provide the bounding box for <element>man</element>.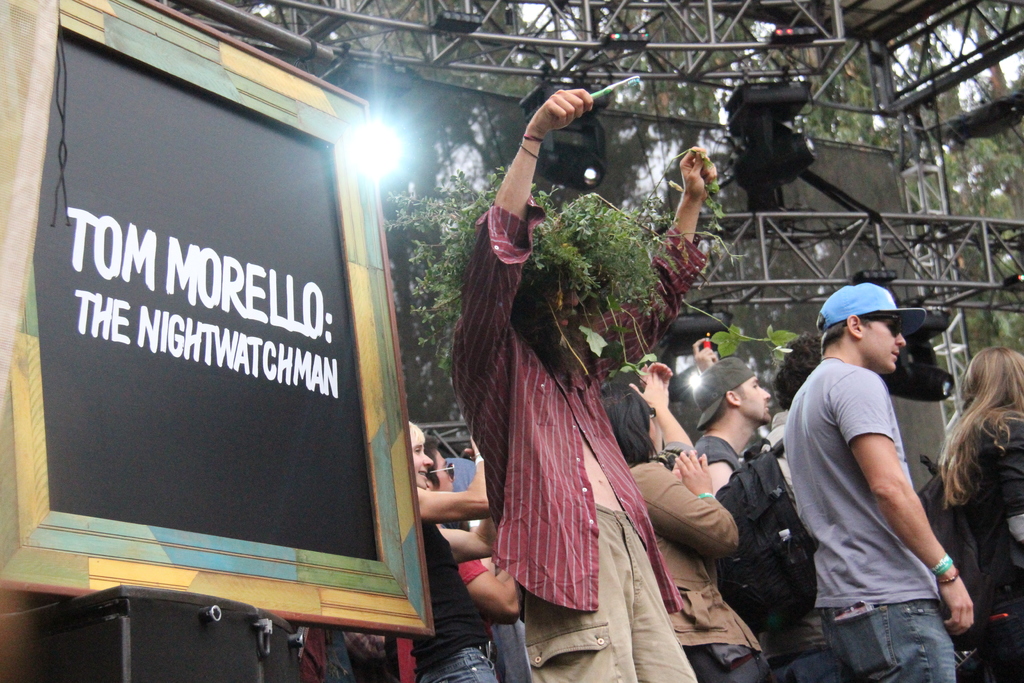
pyautogui.locateOnScreen(407, 415, 523, 682).
